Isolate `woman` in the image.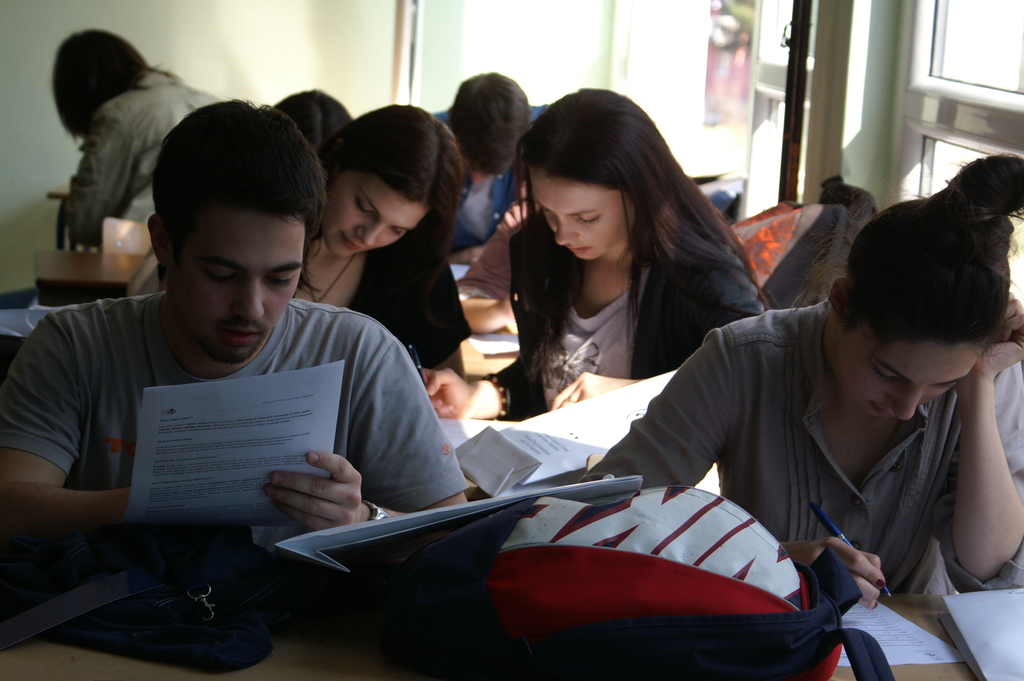
Isolated region: box(295, 101, 471, 375).
